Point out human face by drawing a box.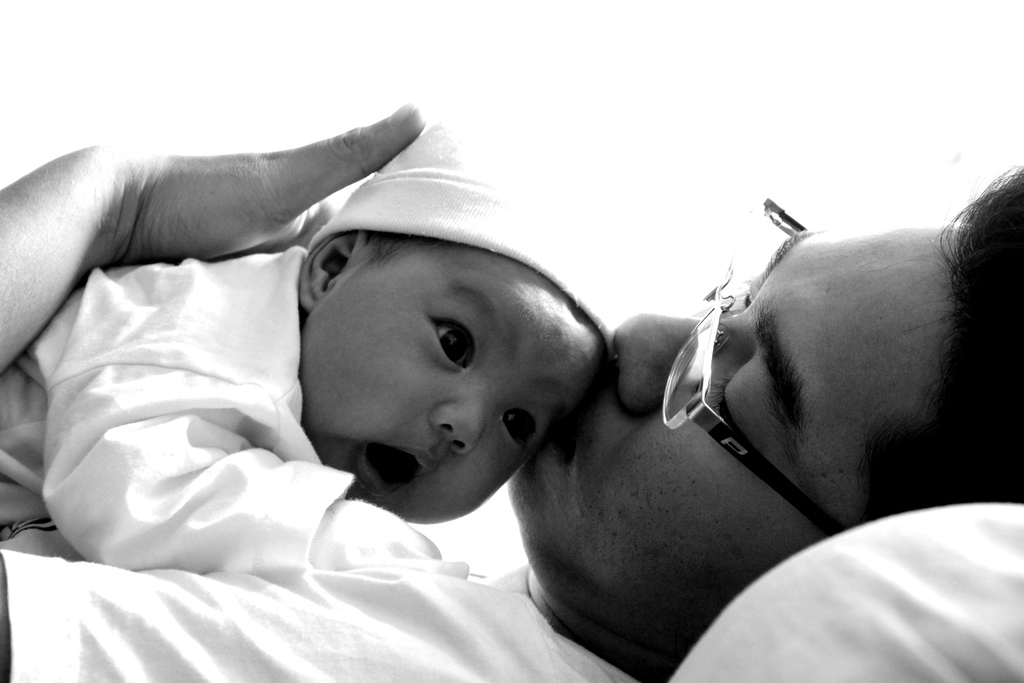
bbox(371, 245, 605, 528).
